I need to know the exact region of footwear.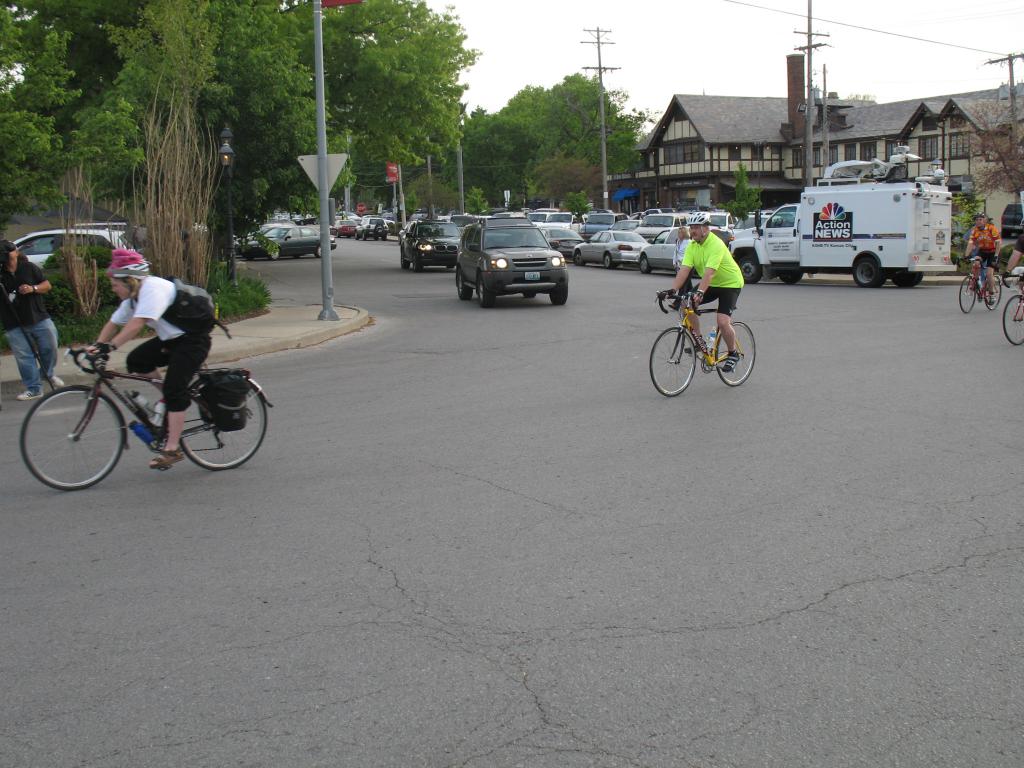
Region: <box>723,353,739,367</box>.
